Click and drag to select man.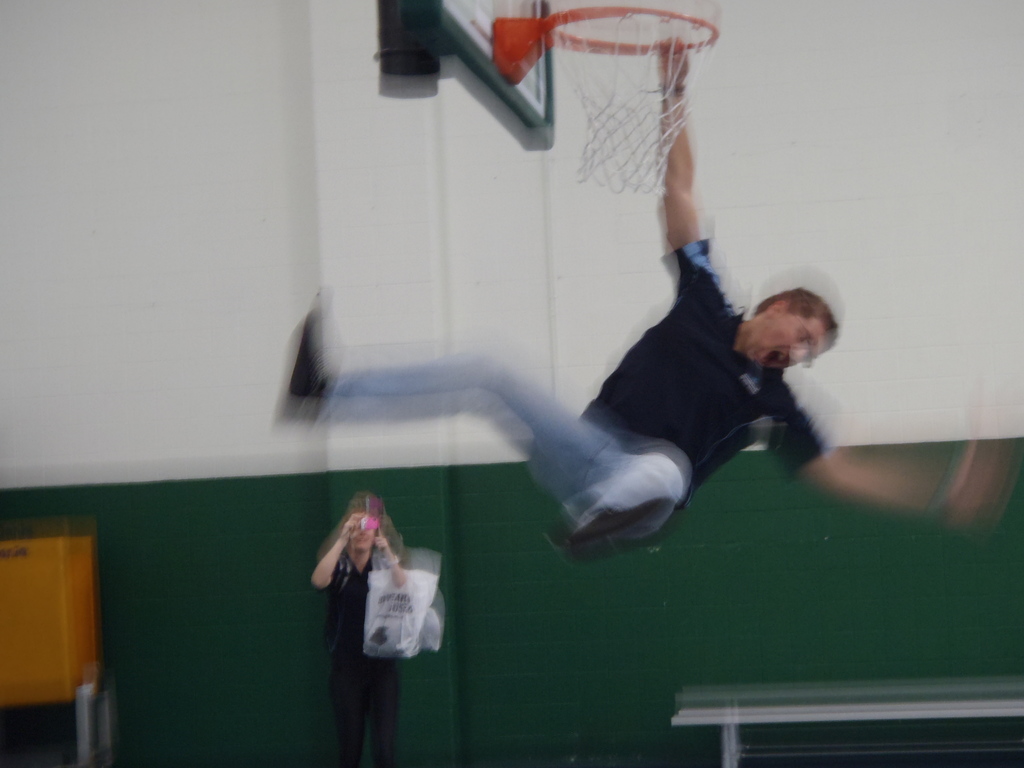
Selection: x1=313, y1=511, x2=417, y2=767.
